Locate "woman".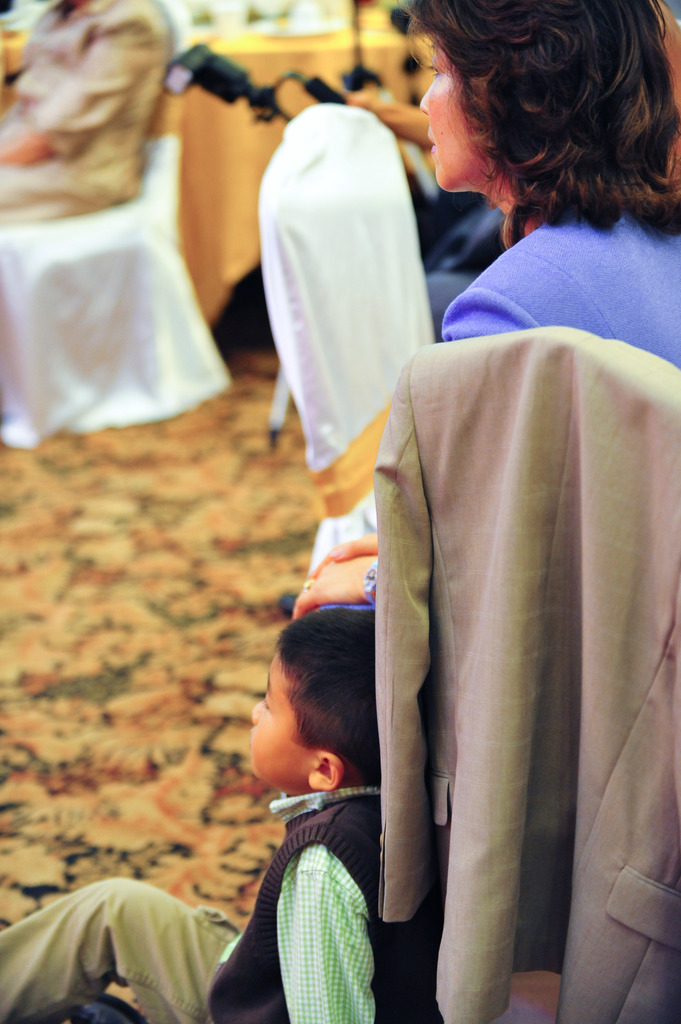
Bounding box: bbox=[415, 0, 680, 369].
